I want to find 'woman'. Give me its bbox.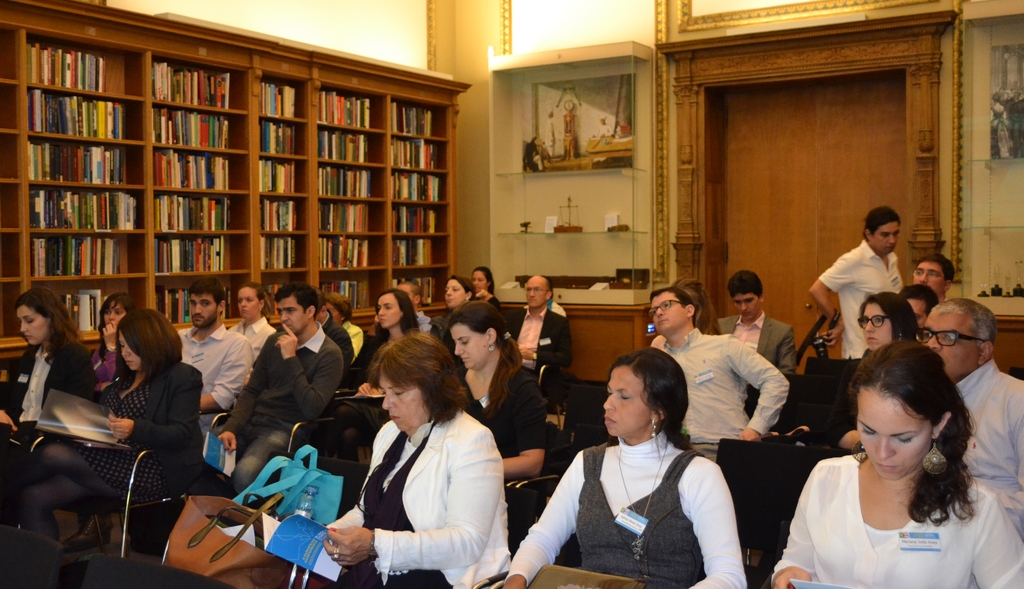
0 286 102 470.
